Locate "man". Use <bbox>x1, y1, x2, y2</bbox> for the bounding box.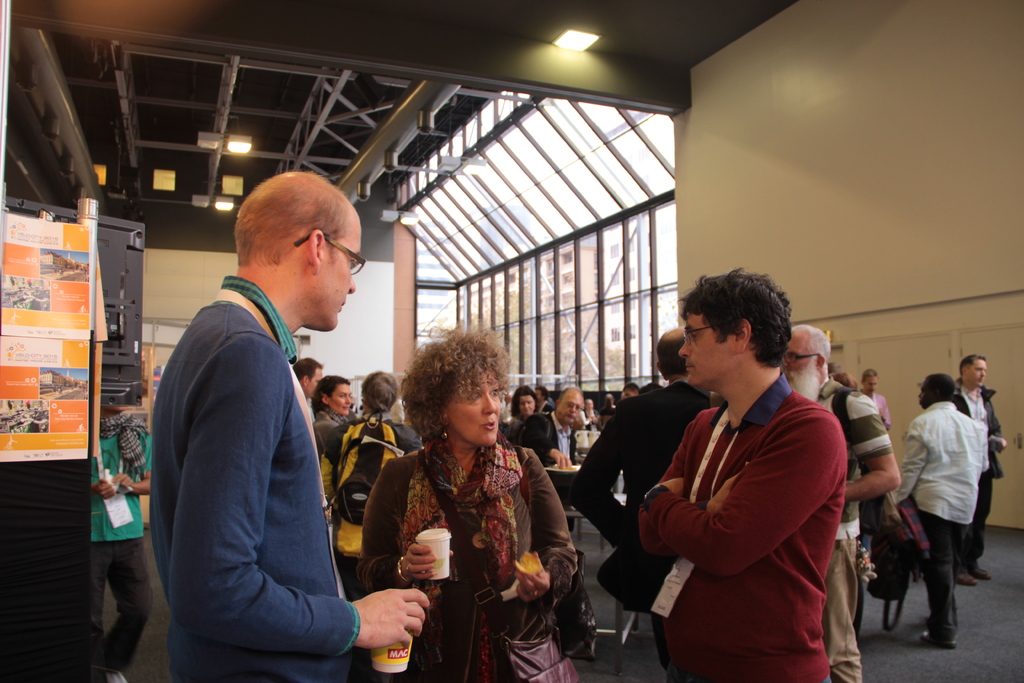
<bbox>534, 383, 552, 413</bbox>.
